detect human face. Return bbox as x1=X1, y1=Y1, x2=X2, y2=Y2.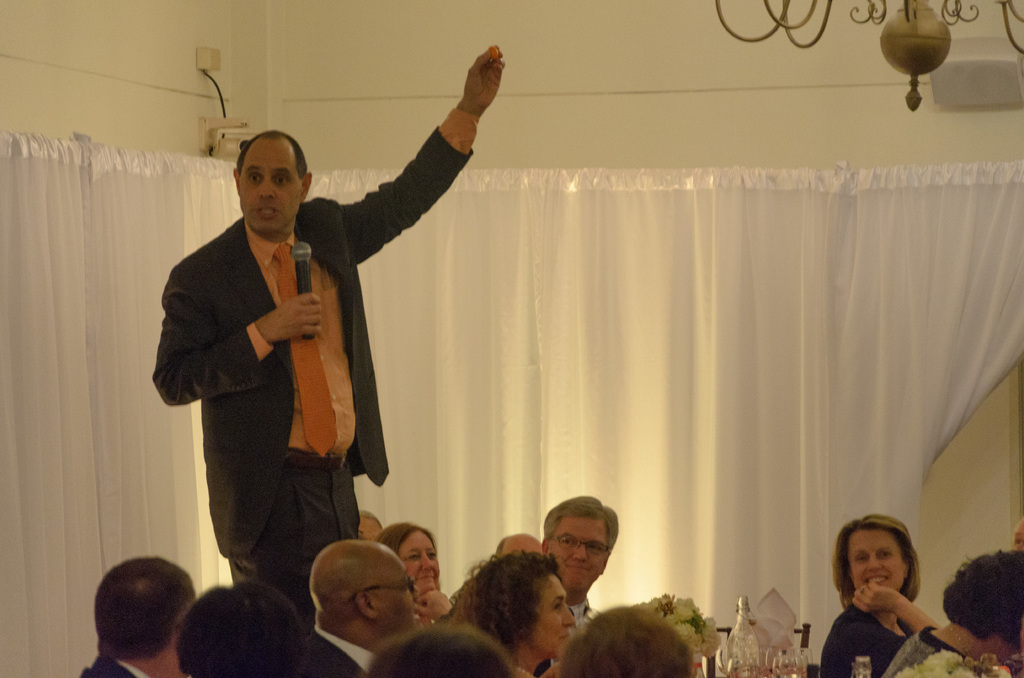
x1=527, y1=574, x2=577, y2=661.
